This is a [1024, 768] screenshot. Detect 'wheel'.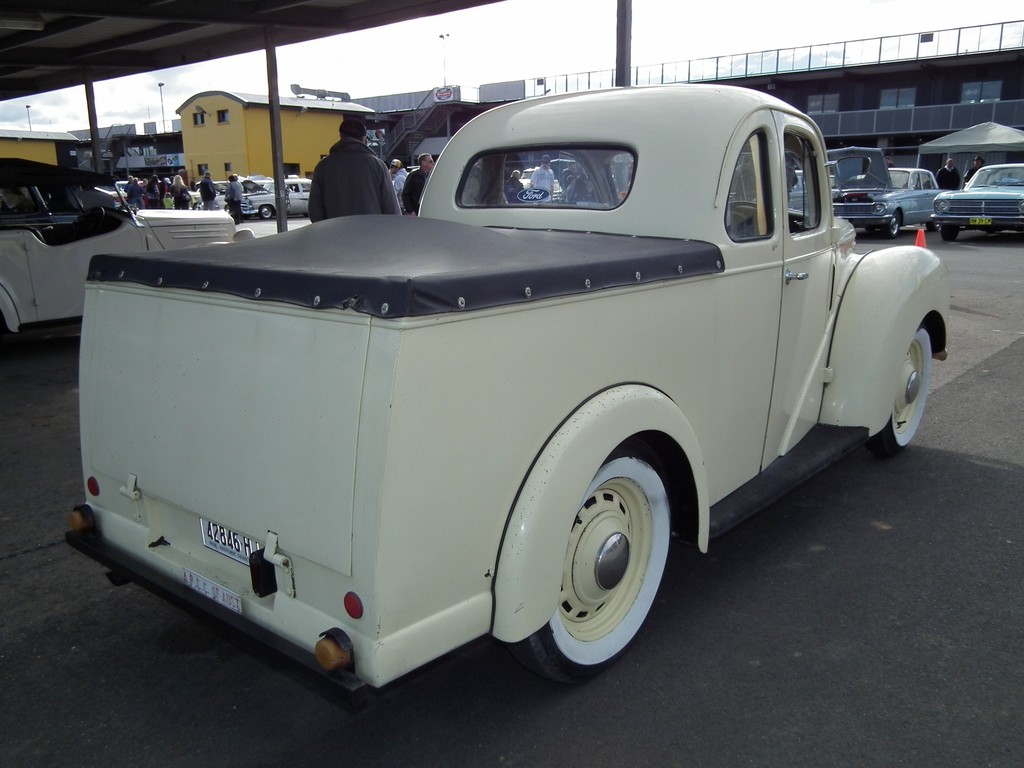
detection(883, 212, 900, 237).
